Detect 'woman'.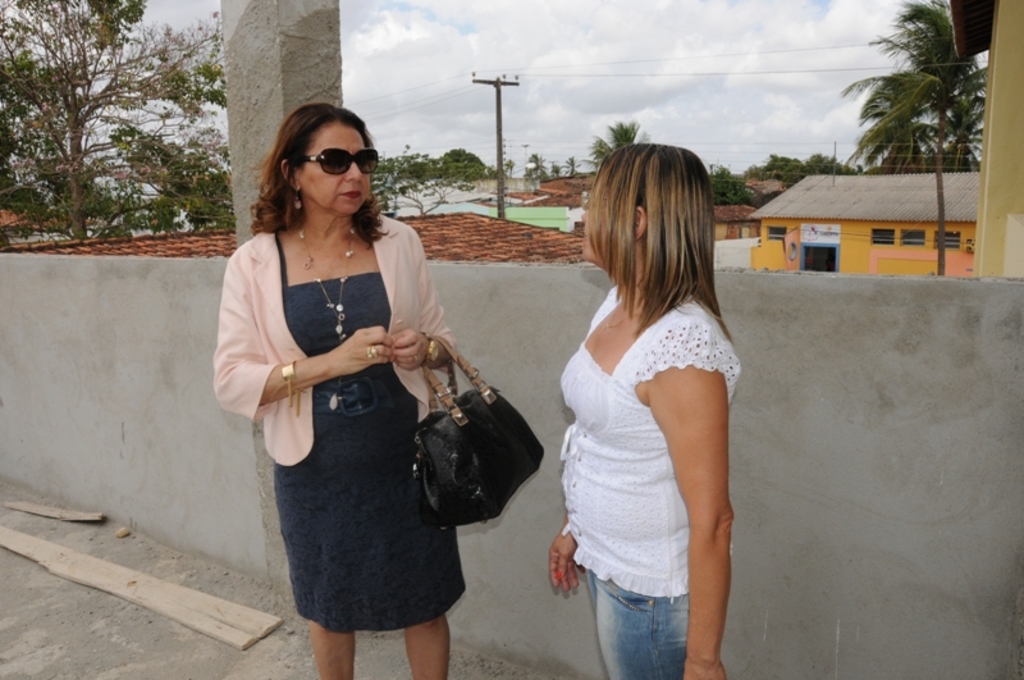
Detected at [left=550, top=140, right=741, bottom=676].
